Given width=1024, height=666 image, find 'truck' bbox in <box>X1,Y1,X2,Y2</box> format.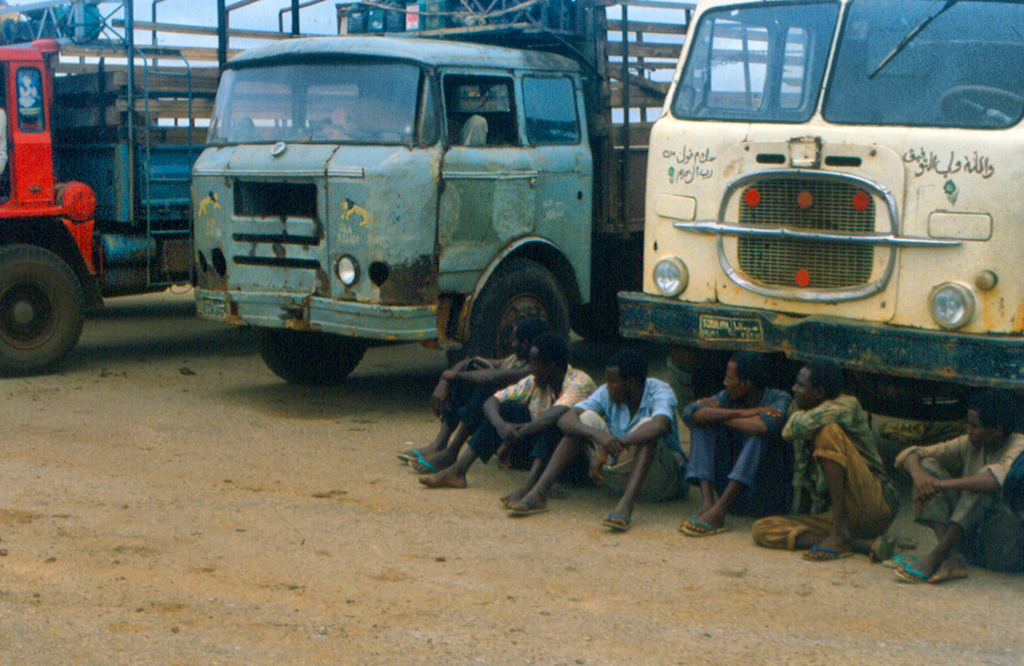
<box>0,0,344,395</box>.
